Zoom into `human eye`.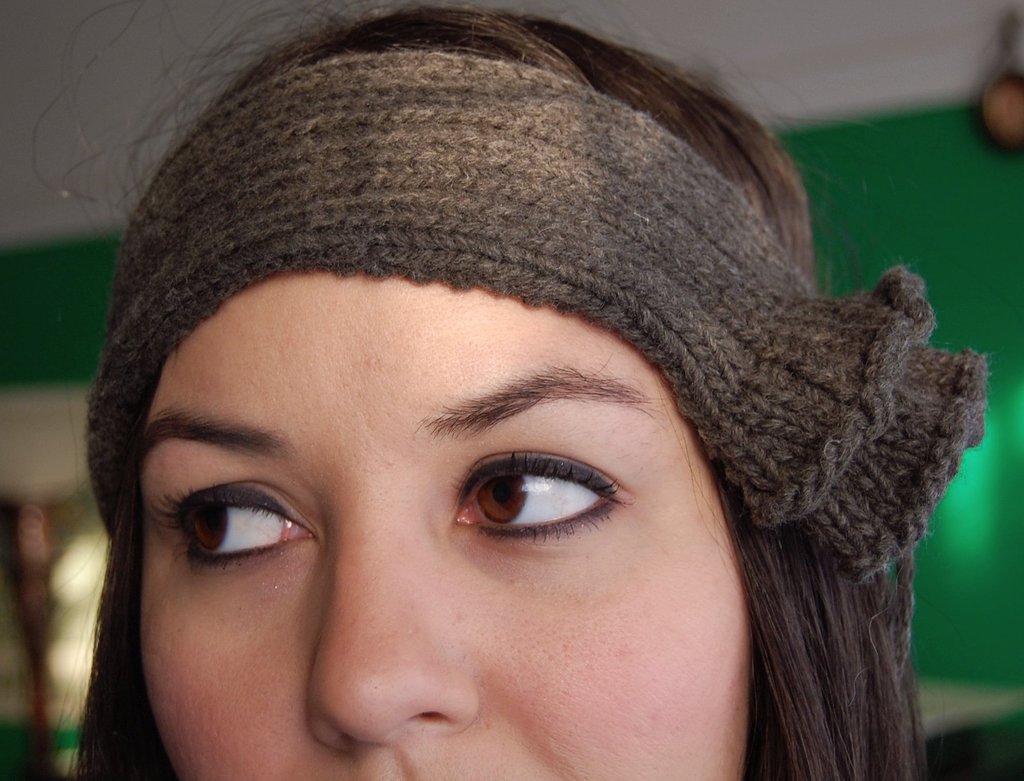
Zoom target: (429, 453, 644, 544).
